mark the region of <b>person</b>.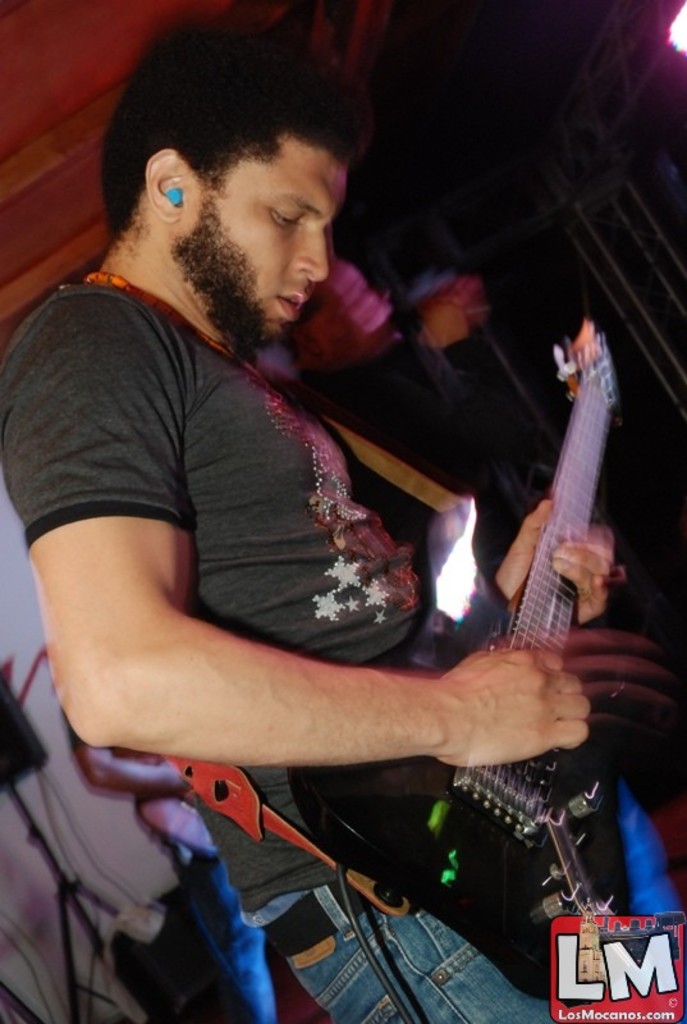
Region: 0,479,281,1023.
